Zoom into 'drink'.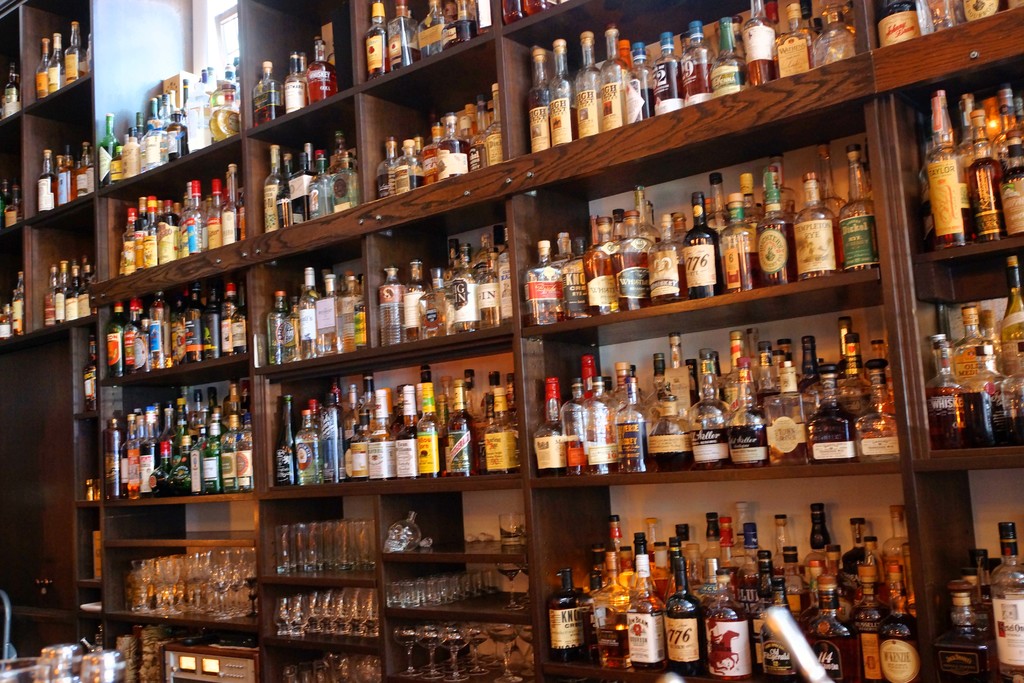
Zoom target: <box>774,37,815,76</box>.
